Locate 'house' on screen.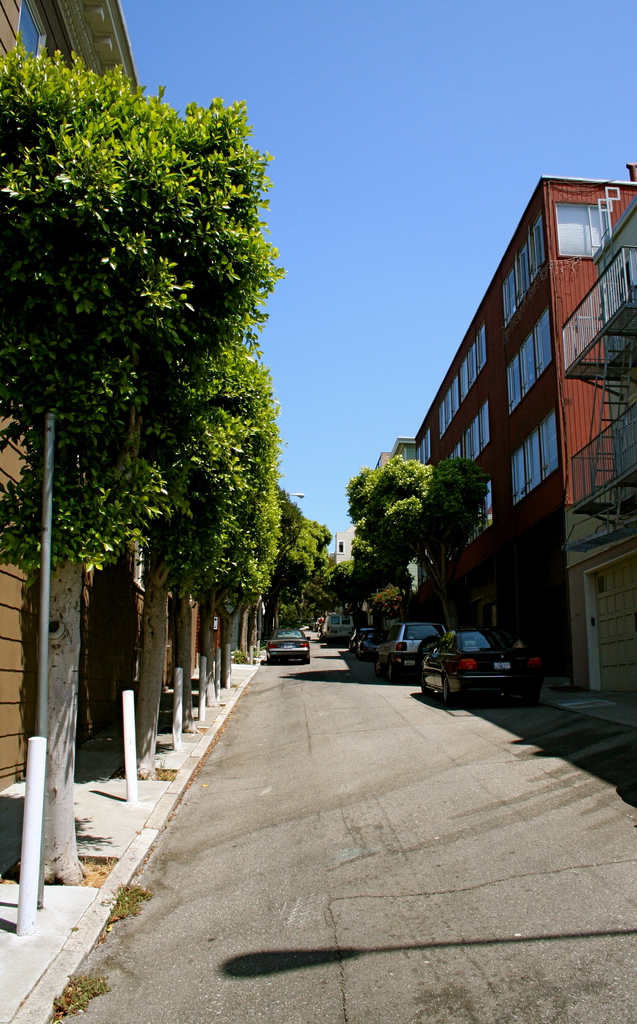
On screen at 0,0,149,857.
